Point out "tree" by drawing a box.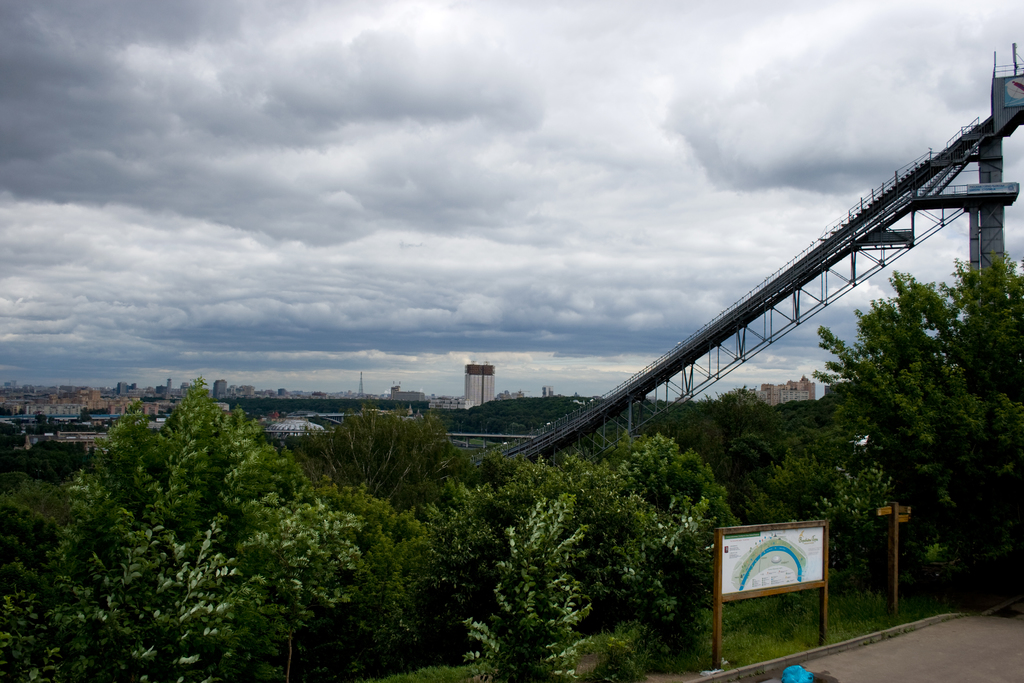
800, 240, 1000, 595.
